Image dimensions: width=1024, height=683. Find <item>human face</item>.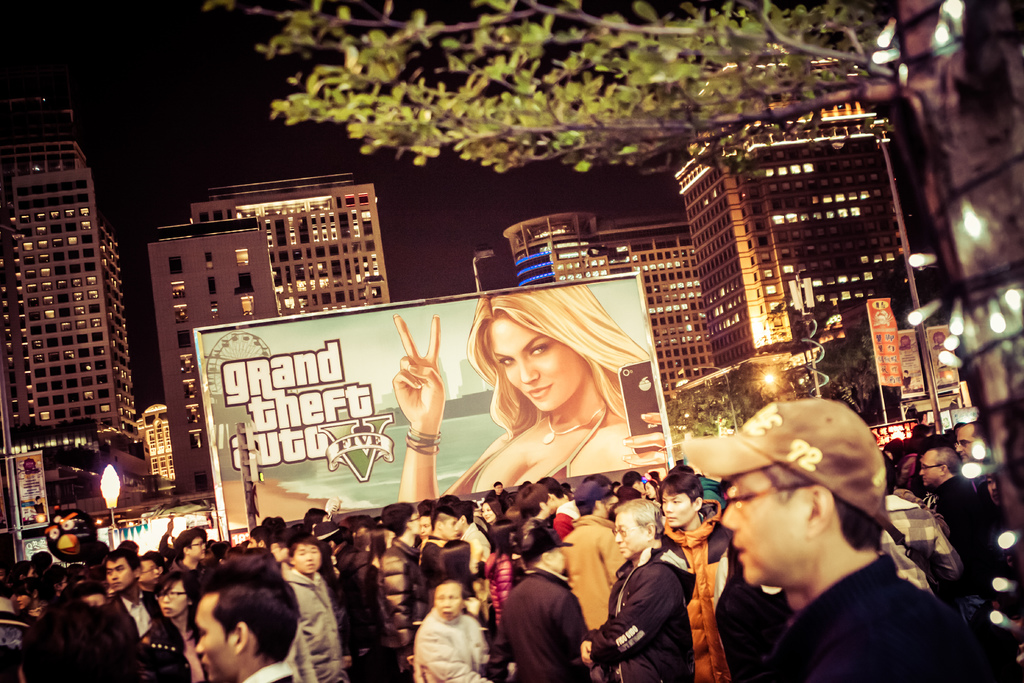
[193, 536, 207, 556].
